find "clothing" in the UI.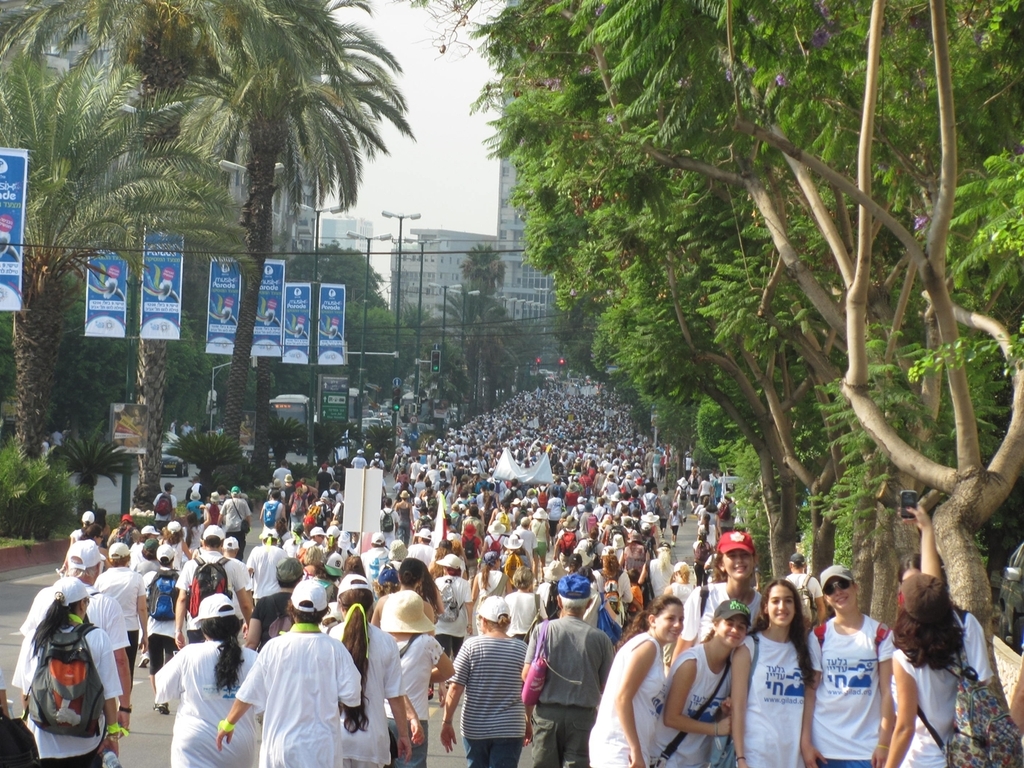
UI element at detection(419, 489, 437, 503).
